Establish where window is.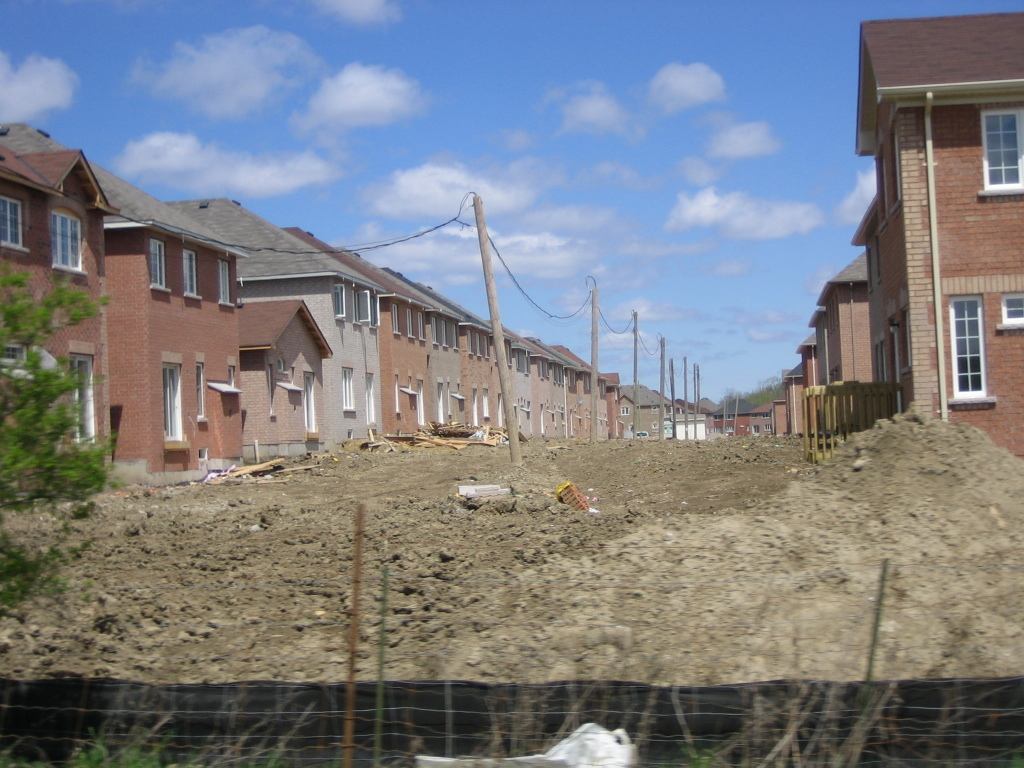
Established at box=[516, 351, 520, 371].
